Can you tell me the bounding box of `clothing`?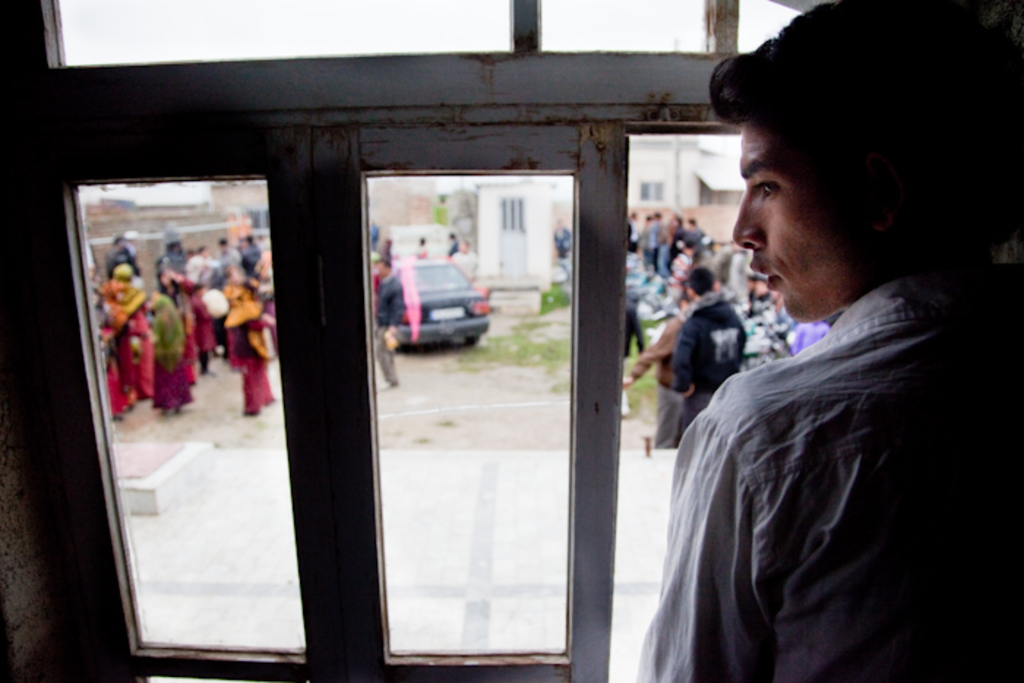
rect(638, 266, 1023, 682).
